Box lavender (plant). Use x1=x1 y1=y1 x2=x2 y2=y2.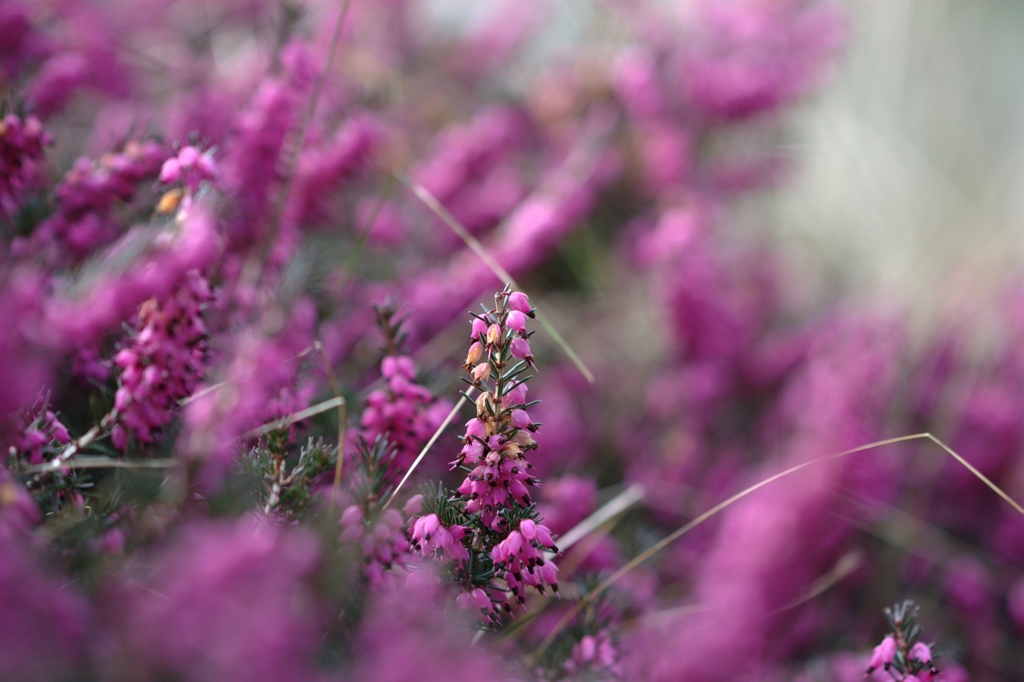
x1=561 y1=389 x2=872 y2=681.
